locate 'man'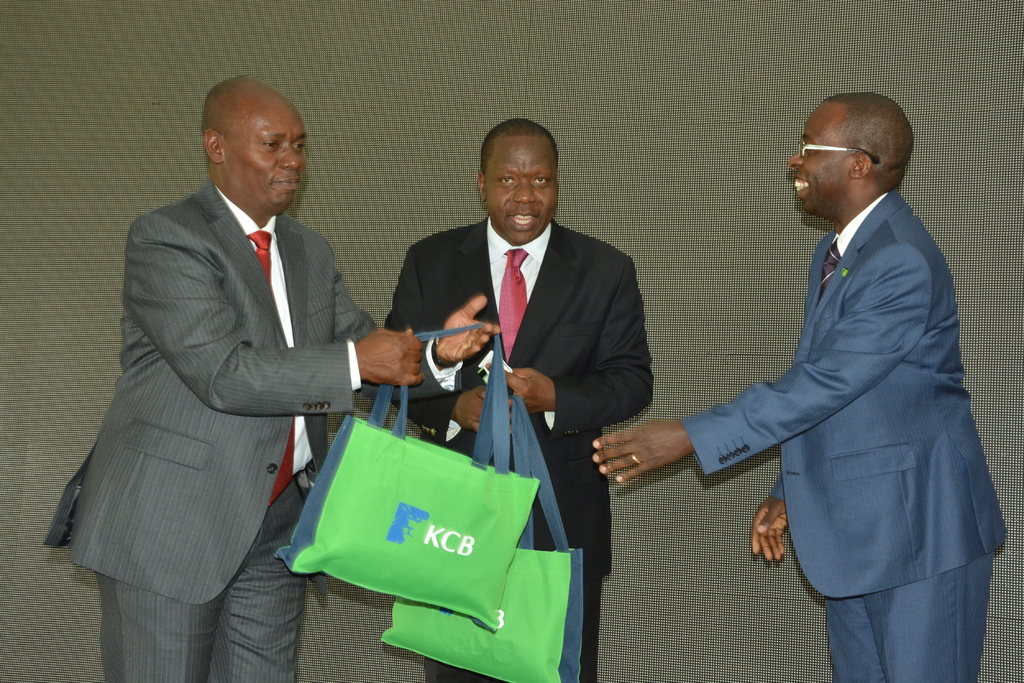
639 68 1000 682
